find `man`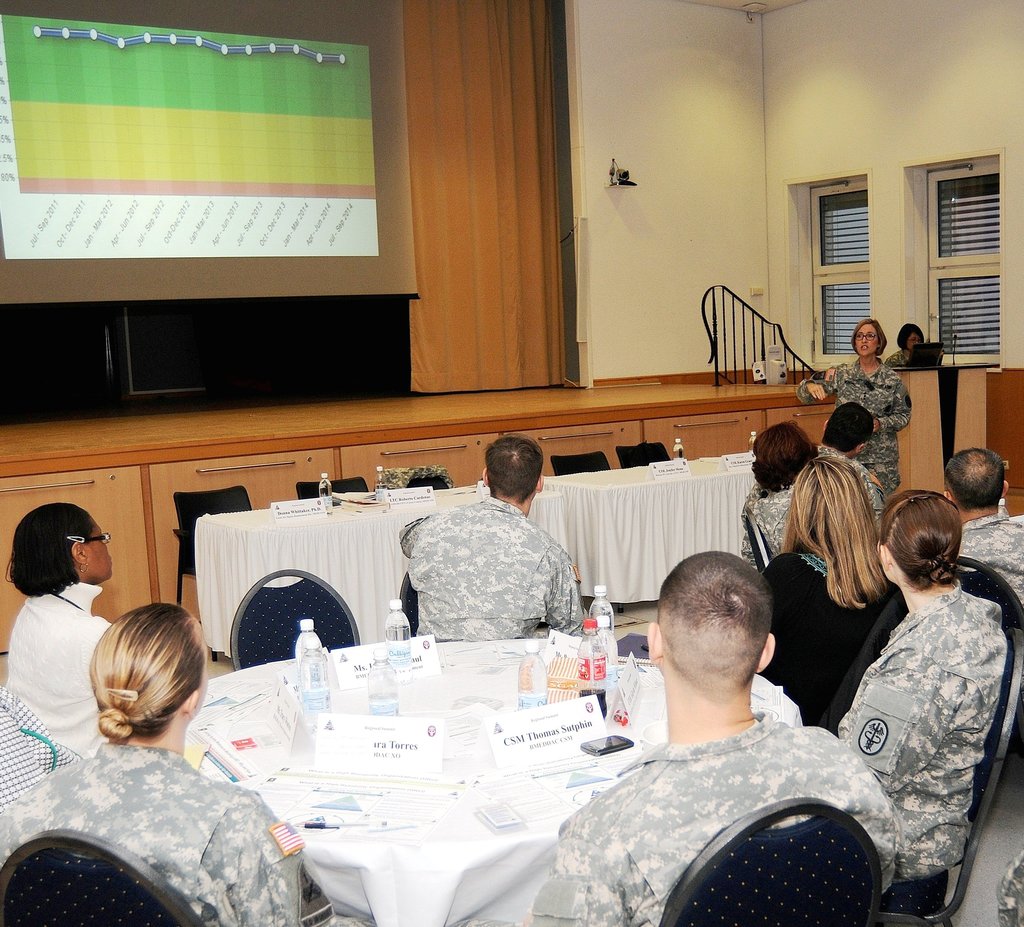
(447, 552, 908, 926)
